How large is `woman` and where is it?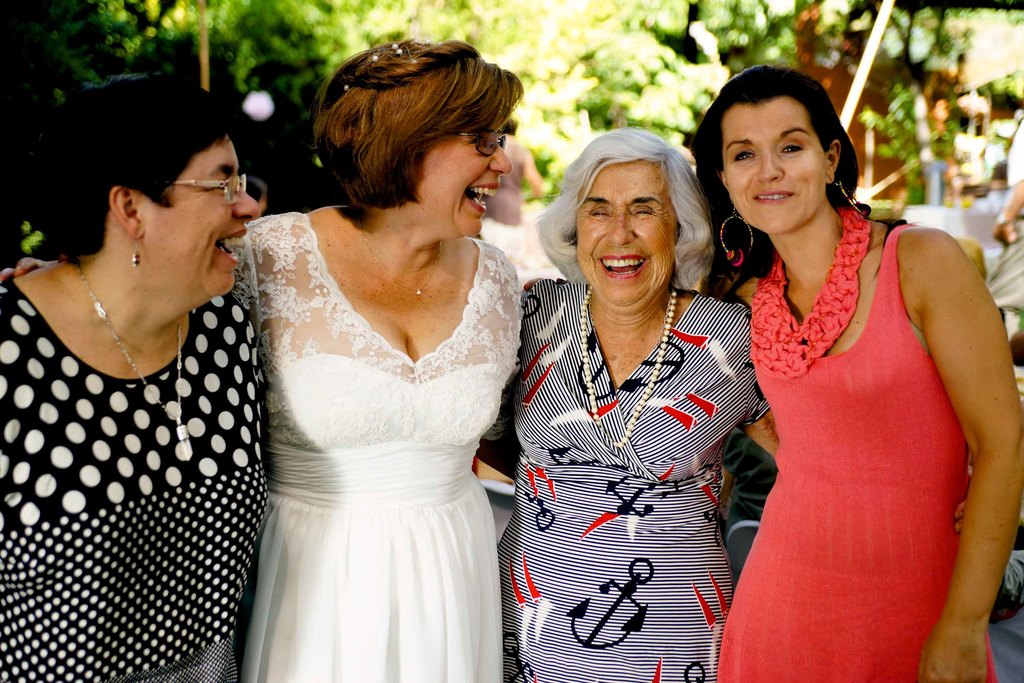
Bounding box: [523, 133, 776, 682].
